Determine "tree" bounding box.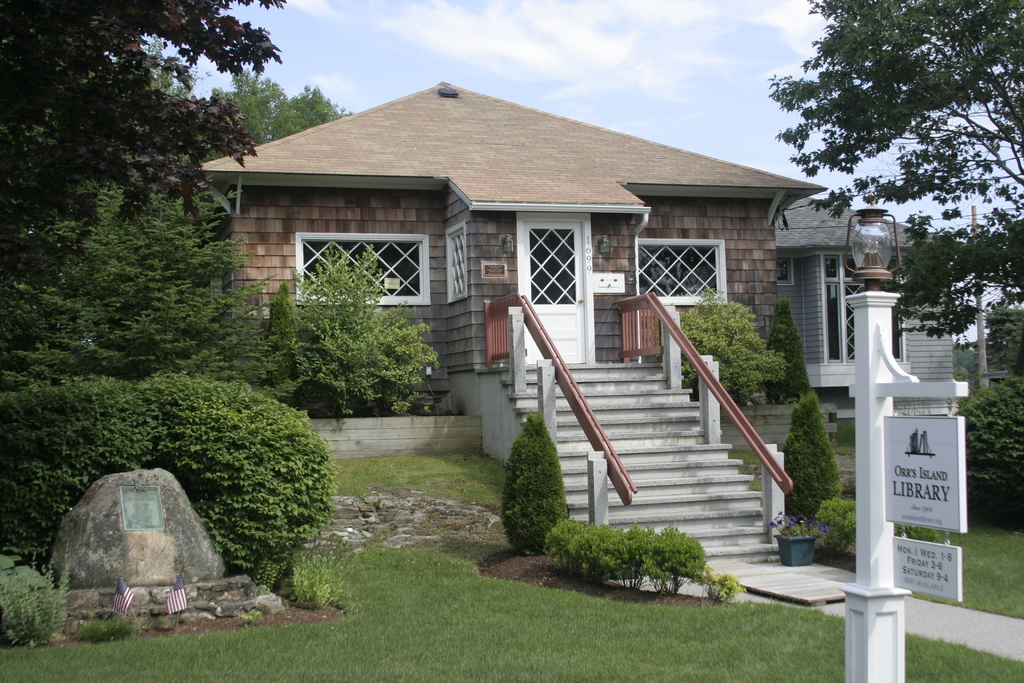
Determined: left=268, top=242, right=431, bottom=418.
